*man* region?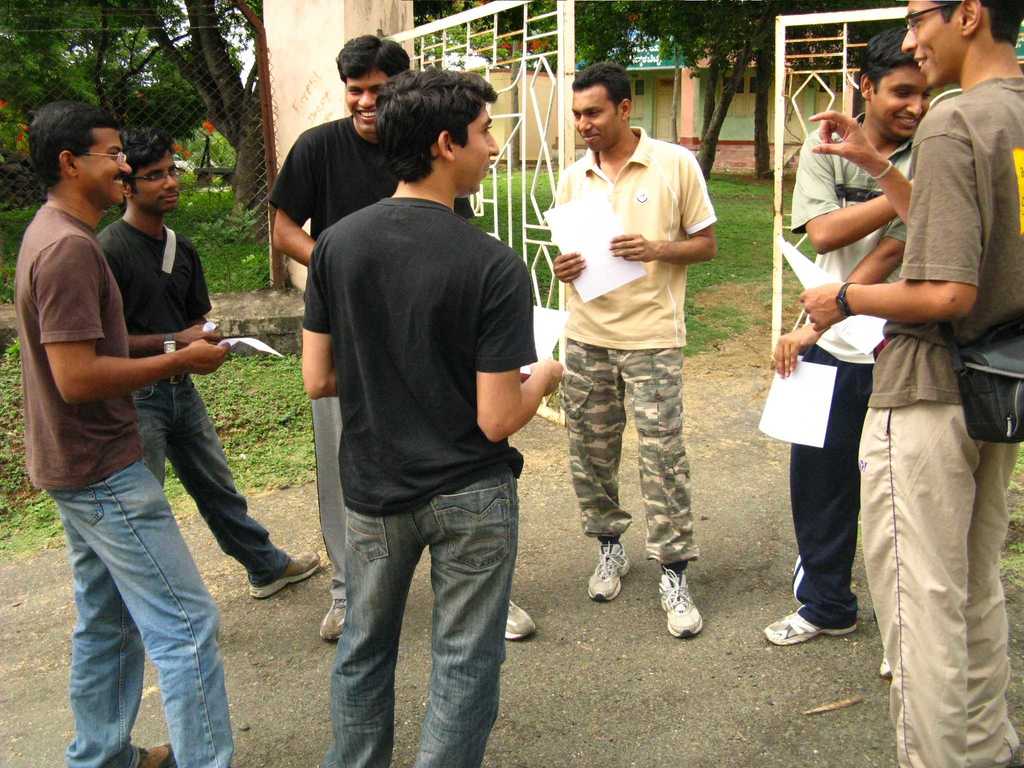
<bbox>554, 63, 720, 641</bbox>
